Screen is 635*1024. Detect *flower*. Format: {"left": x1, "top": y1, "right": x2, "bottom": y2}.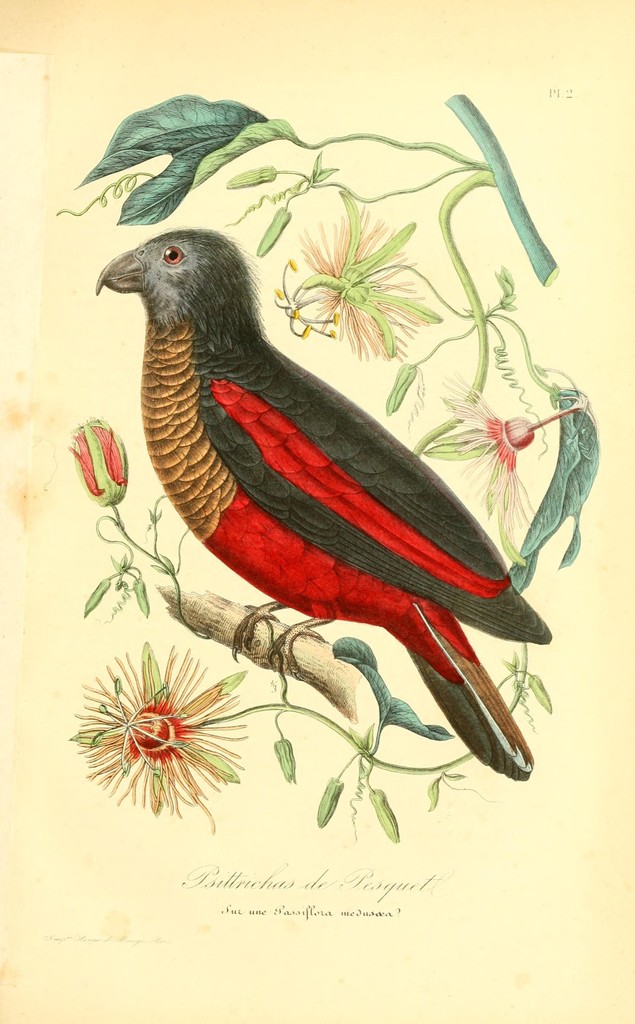
{"left": 76, "top": 652, "right": 260, "bottom": 829}.
